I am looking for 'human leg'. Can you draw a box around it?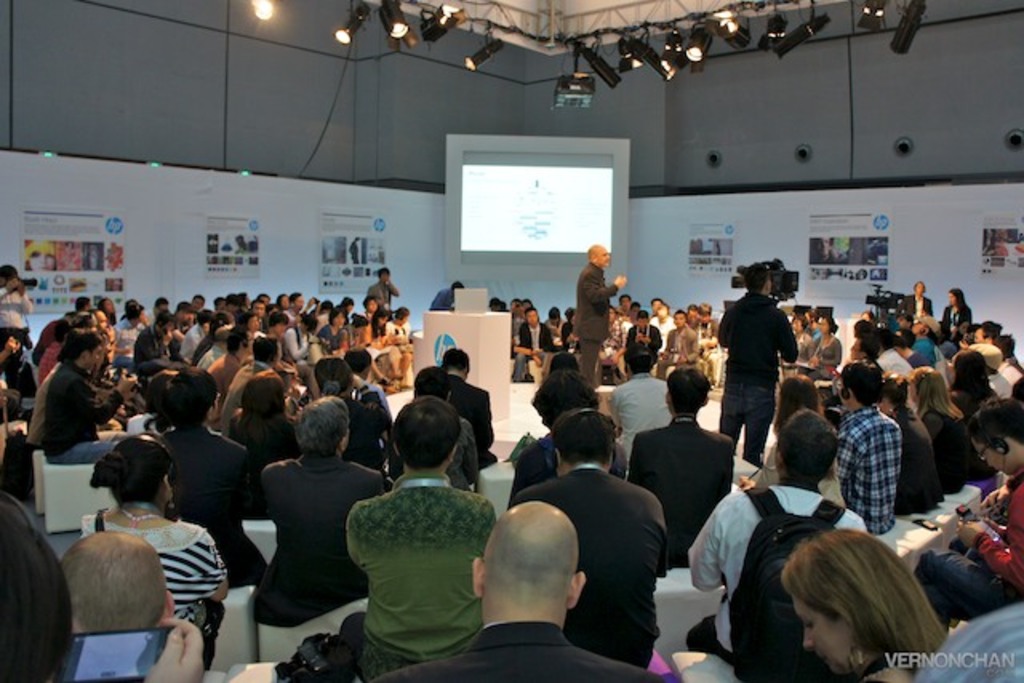
Sure, the bounding box is pyautogui.locateOnScreen(722, 373, 749, 445).
